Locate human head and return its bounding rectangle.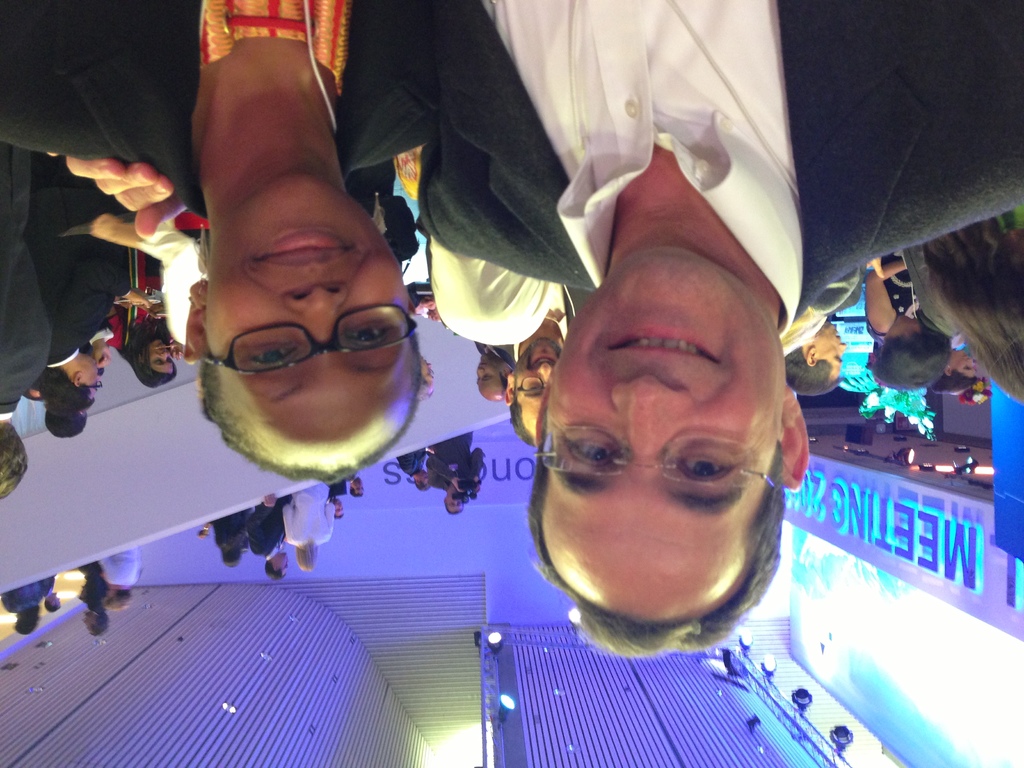
108 588 129 611.
